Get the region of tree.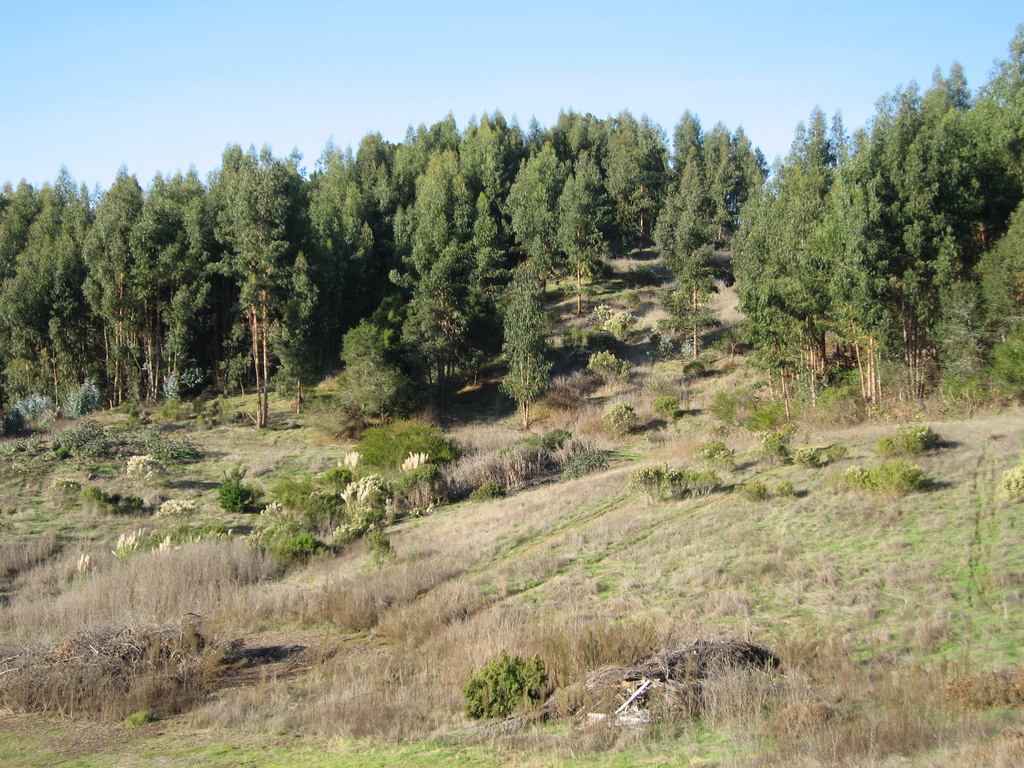
bbox=[533, 423, 566, 464].
